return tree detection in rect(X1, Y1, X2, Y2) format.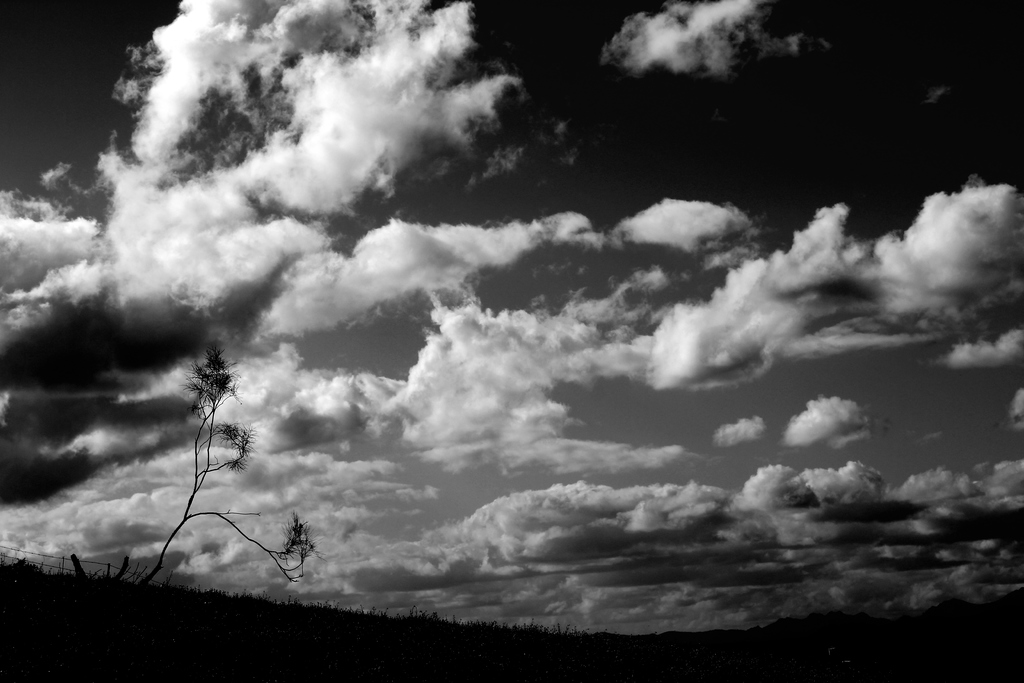
rect(142, 333, 284, 591).
